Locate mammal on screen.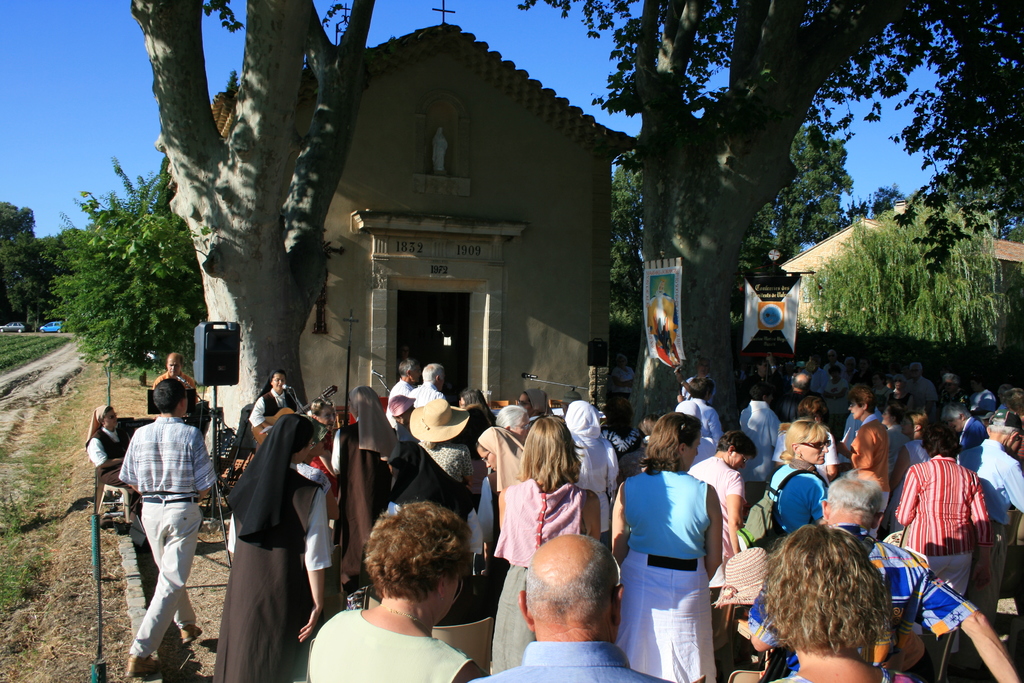
On screen at x1=741 y1=383 x2=786 y2=488.
